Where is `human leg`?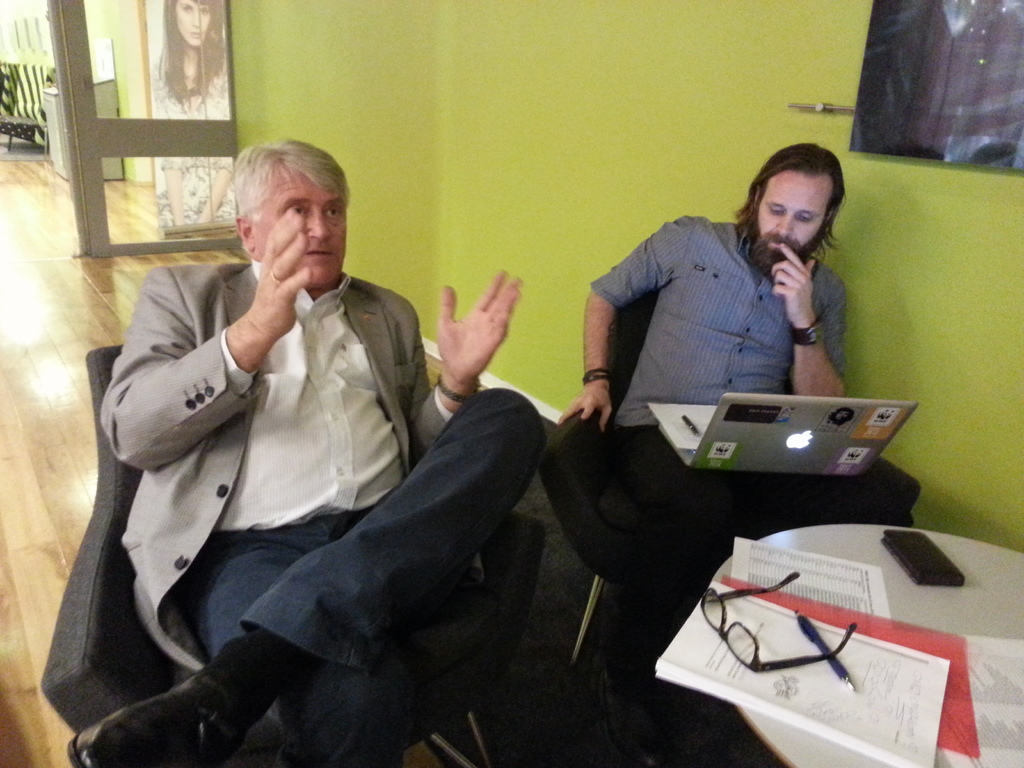
detection(600, 424, 738, 767).
